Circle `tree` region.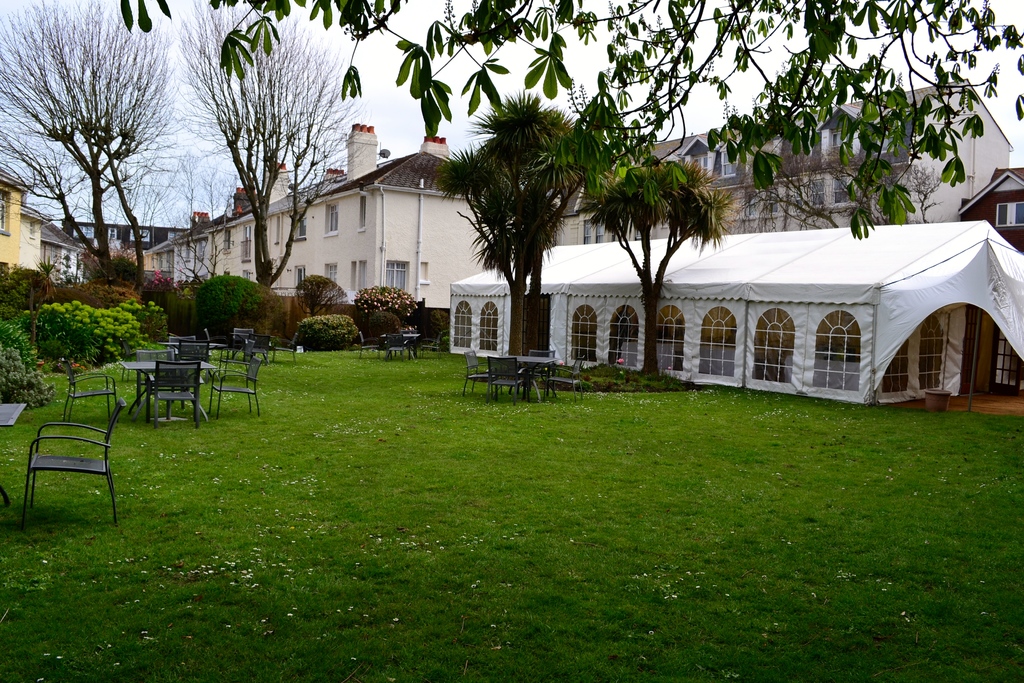
Region: 0:0:196:285.
